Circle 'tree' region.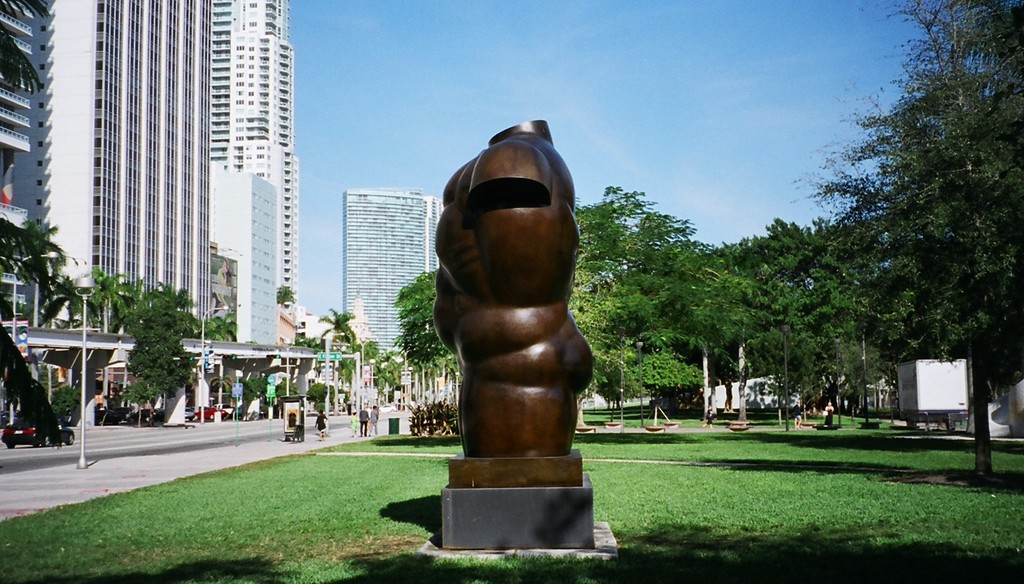
Region: (0, 206, 68, 318).
